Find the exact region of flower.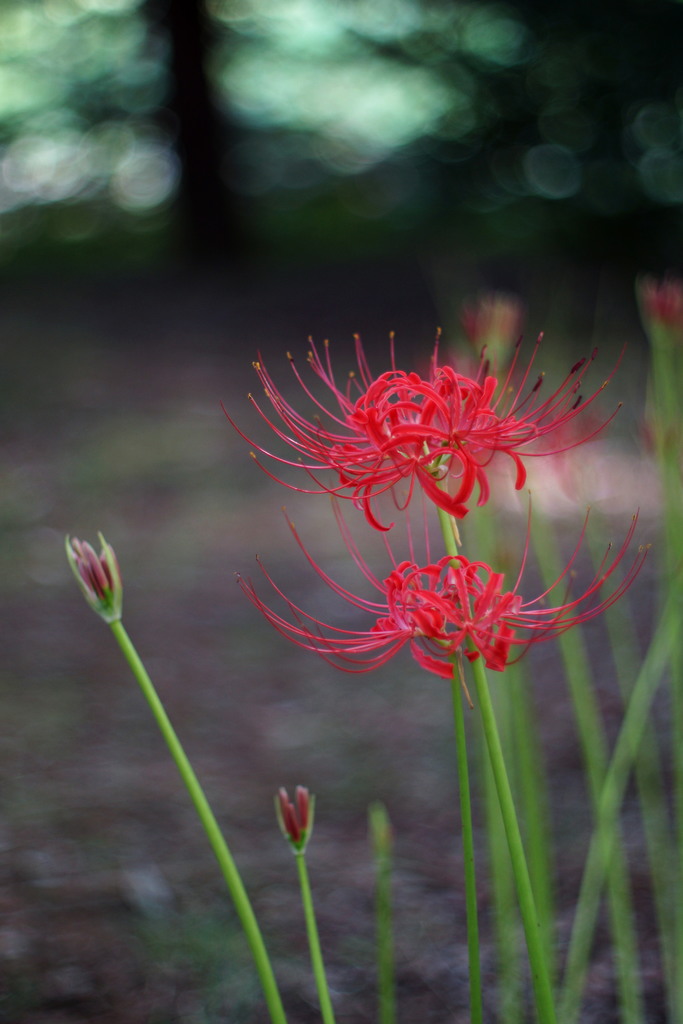
Exact region: 226:486:654:703.
